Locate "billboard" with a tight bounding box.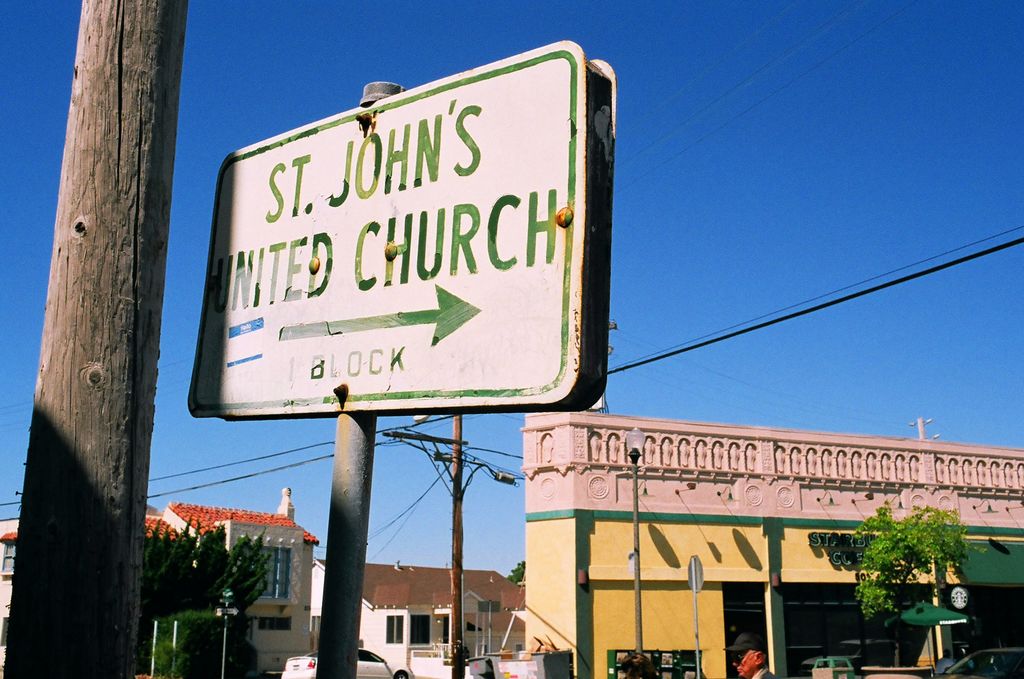
region(186, 147, 588, 404).
